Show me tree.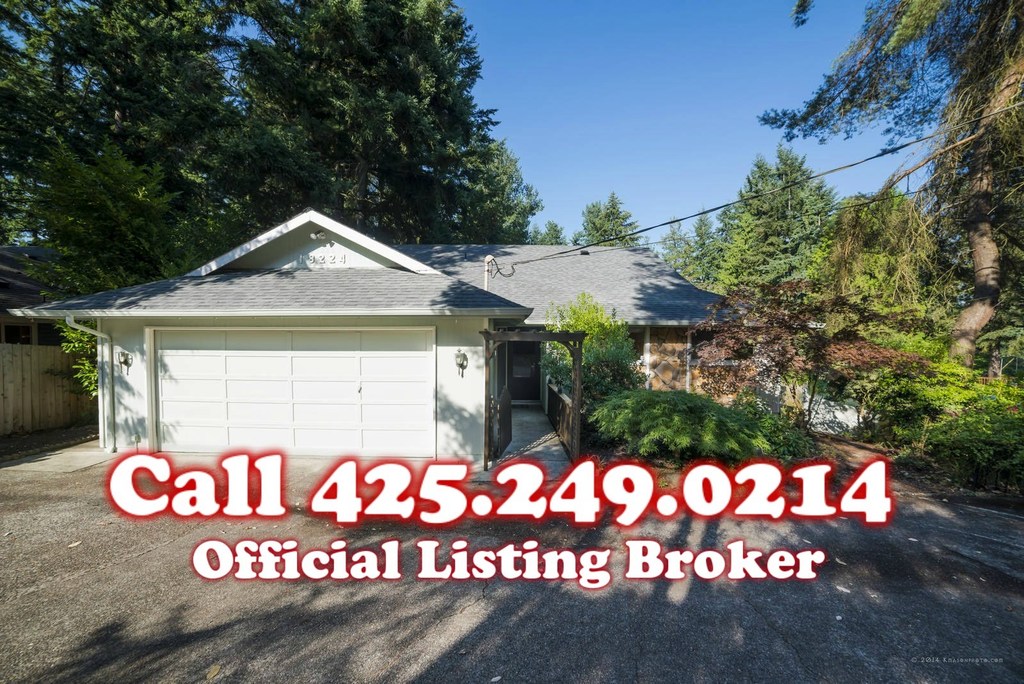
tree is here: pyautogui.locateOnScreen(468, 136, 569, 244).
